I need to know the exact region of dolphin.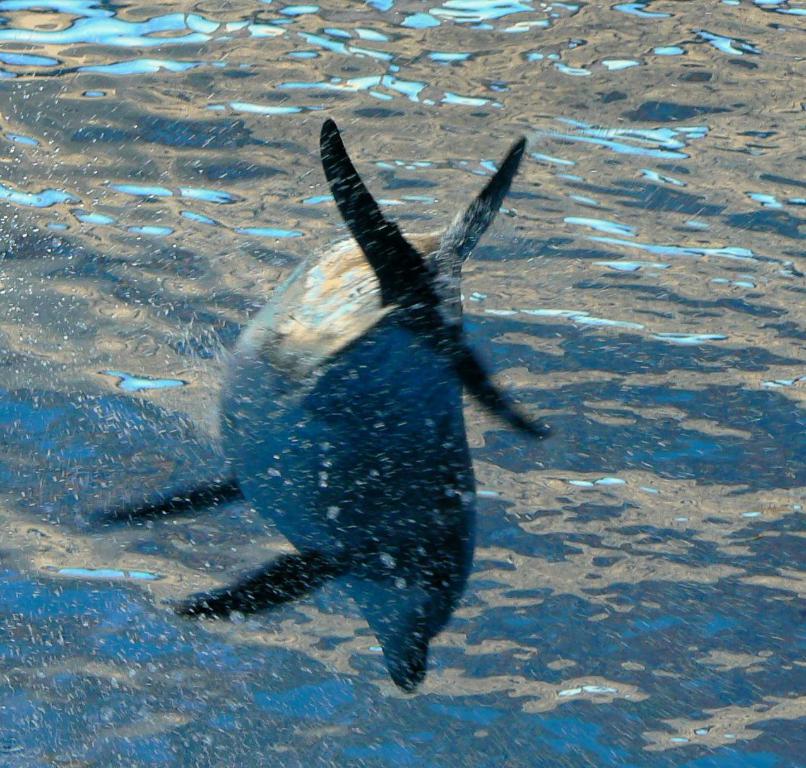
Region: box=[96, 110, 552, 702].
